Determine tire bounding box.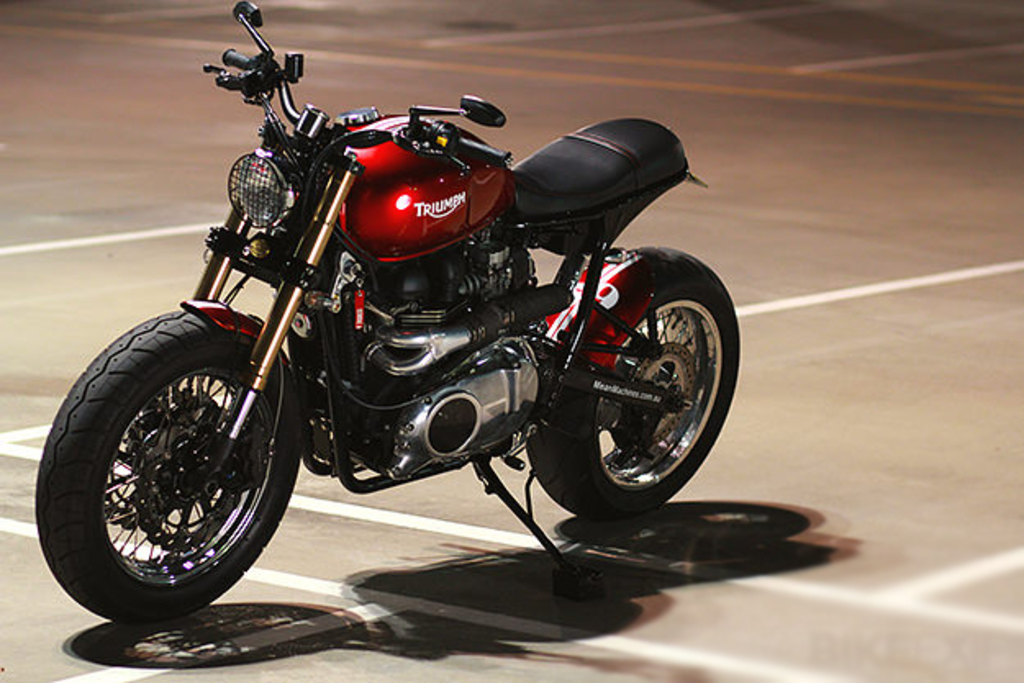
Determined: 39 295 295 622.
